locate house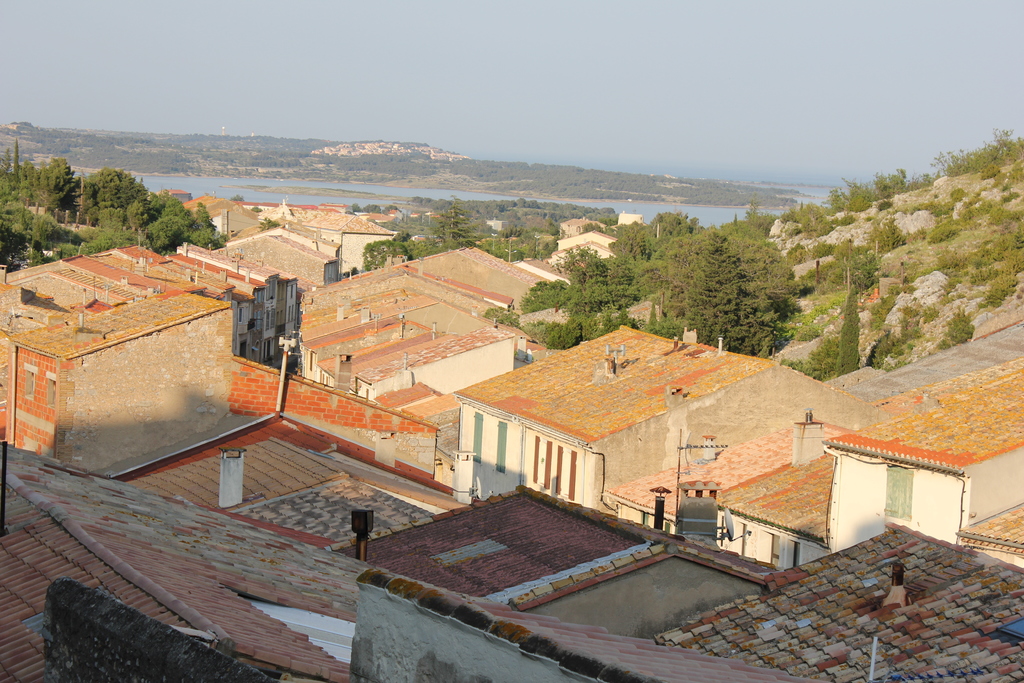
643 513 1023 682
